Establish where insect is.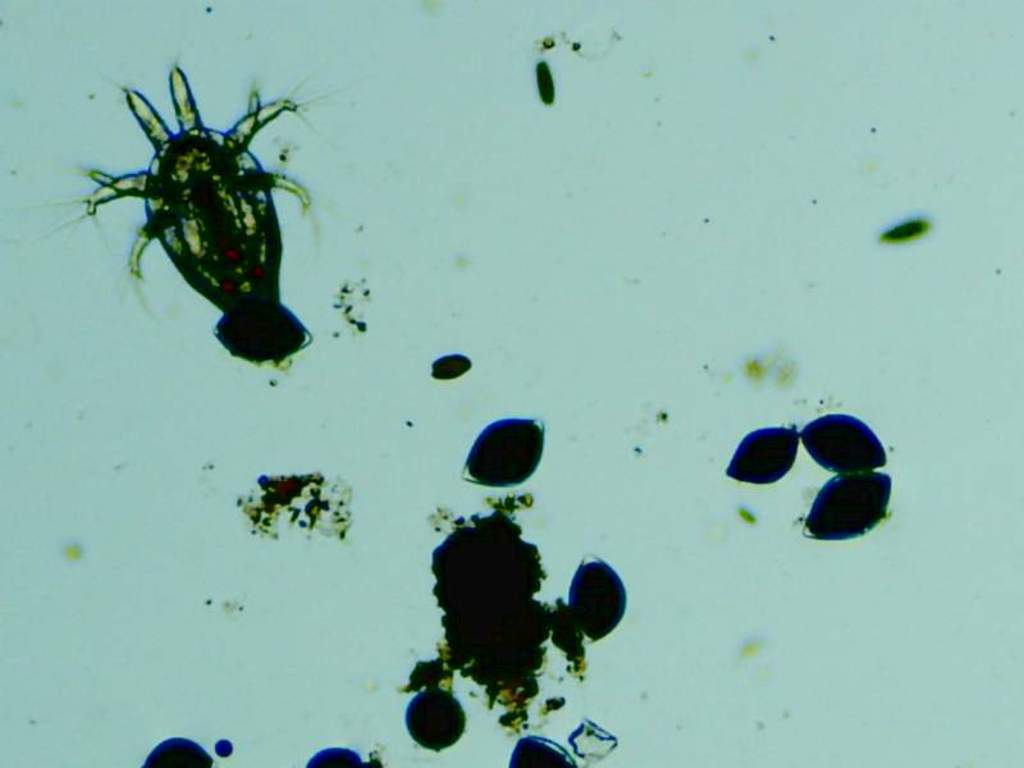
Established at {"x1": 47, "y1": 56, "x2": 337, "y2": 378}.
